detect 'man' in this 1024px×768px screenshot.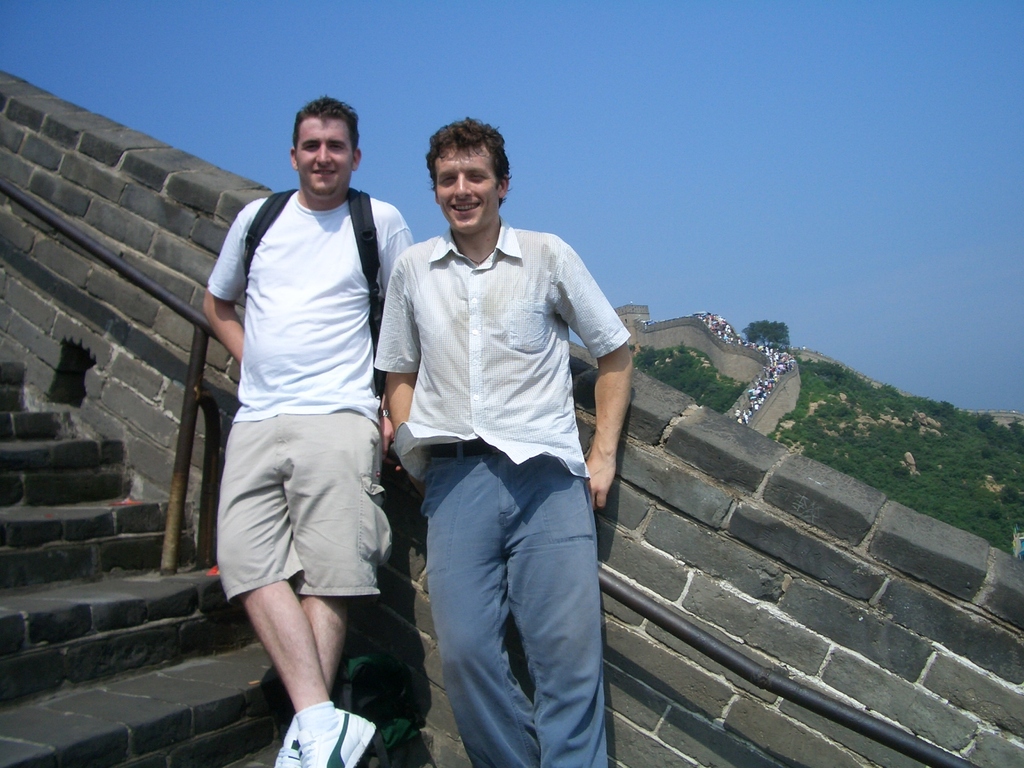
Detection: Rect(195, 94, 411, 767).
